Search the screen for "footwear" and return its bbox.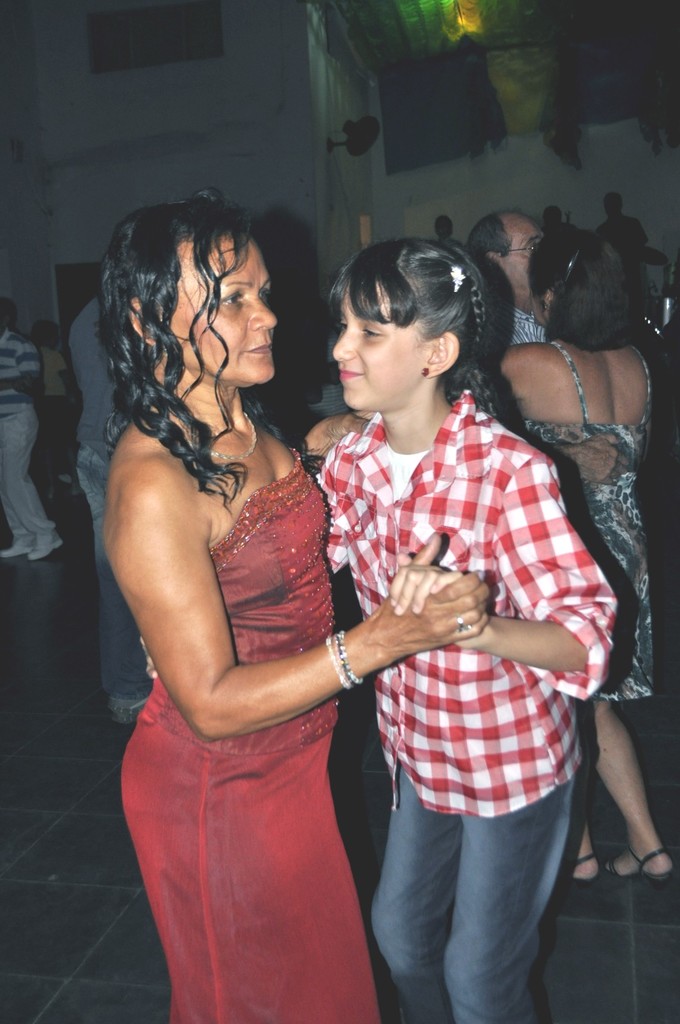
Found: {"x1": 0, "y1": 547, "x2": 28, "y2": 560}.
